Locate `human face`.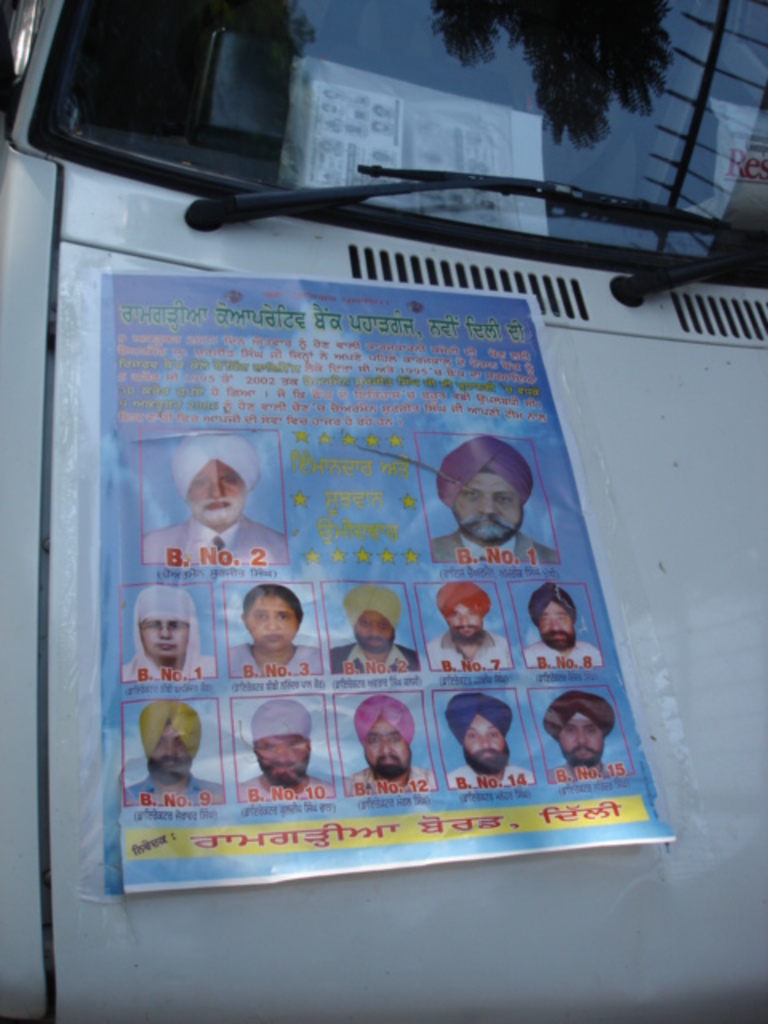
Bounding box: BBox(250, 592, 301, 648).
